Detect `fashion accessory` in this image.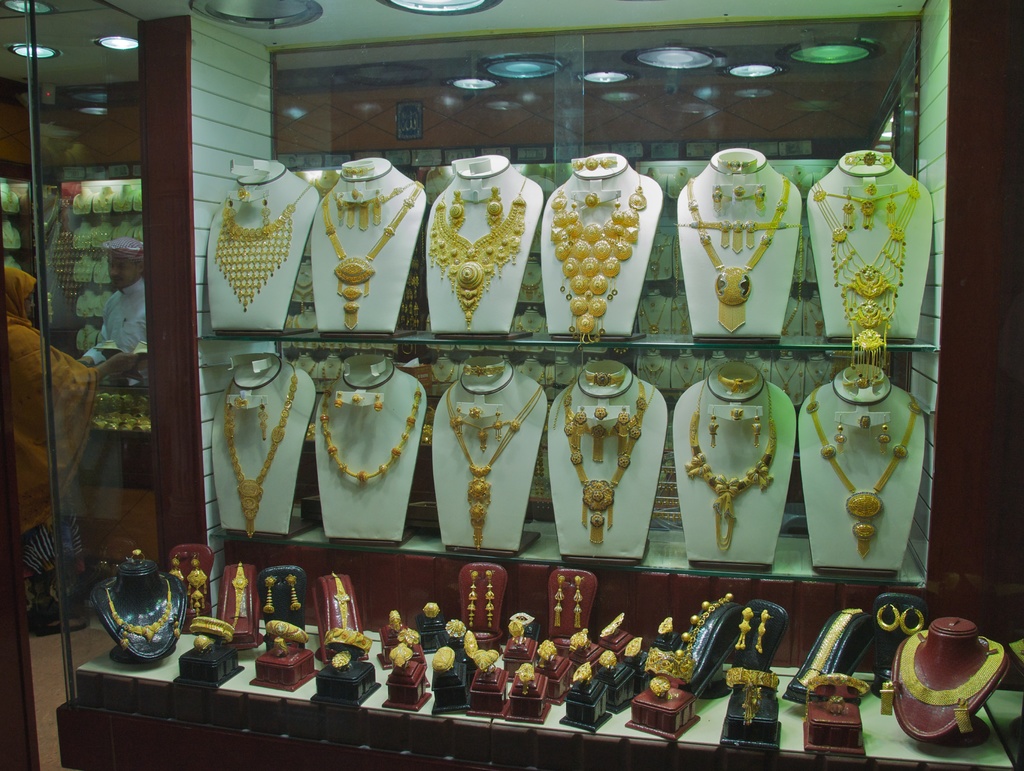
Detection: left=324, top=623, right=372, bottom=650.
